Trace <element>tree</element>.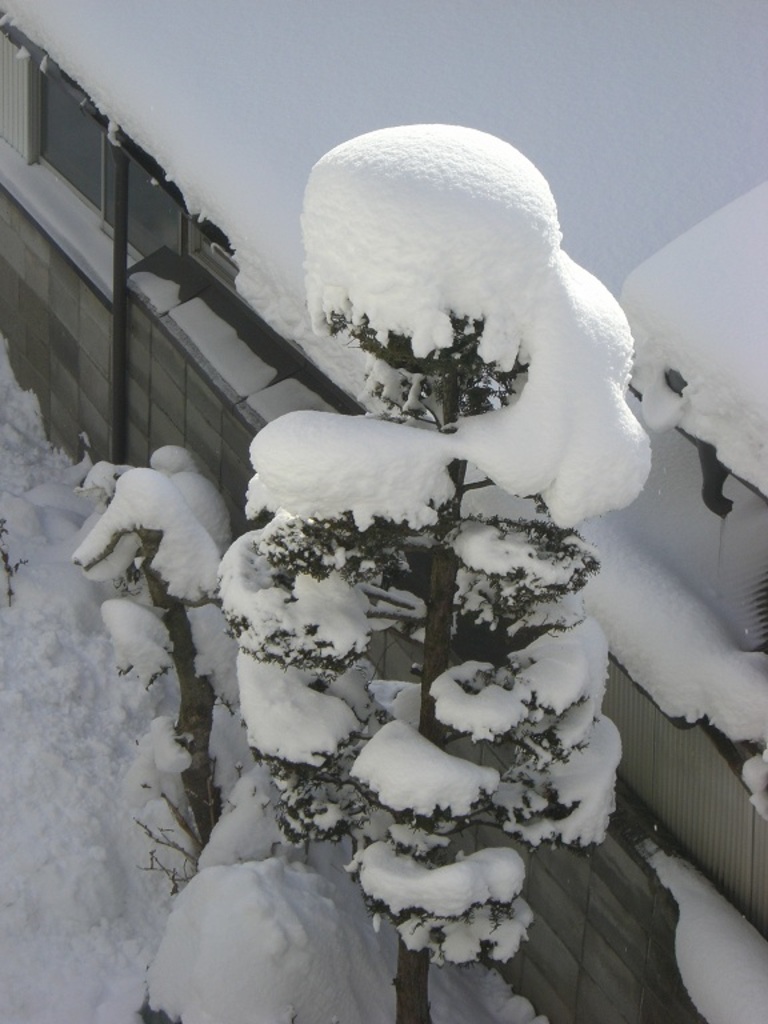
Traced to bbox=[209, 129, 657, 1023].
